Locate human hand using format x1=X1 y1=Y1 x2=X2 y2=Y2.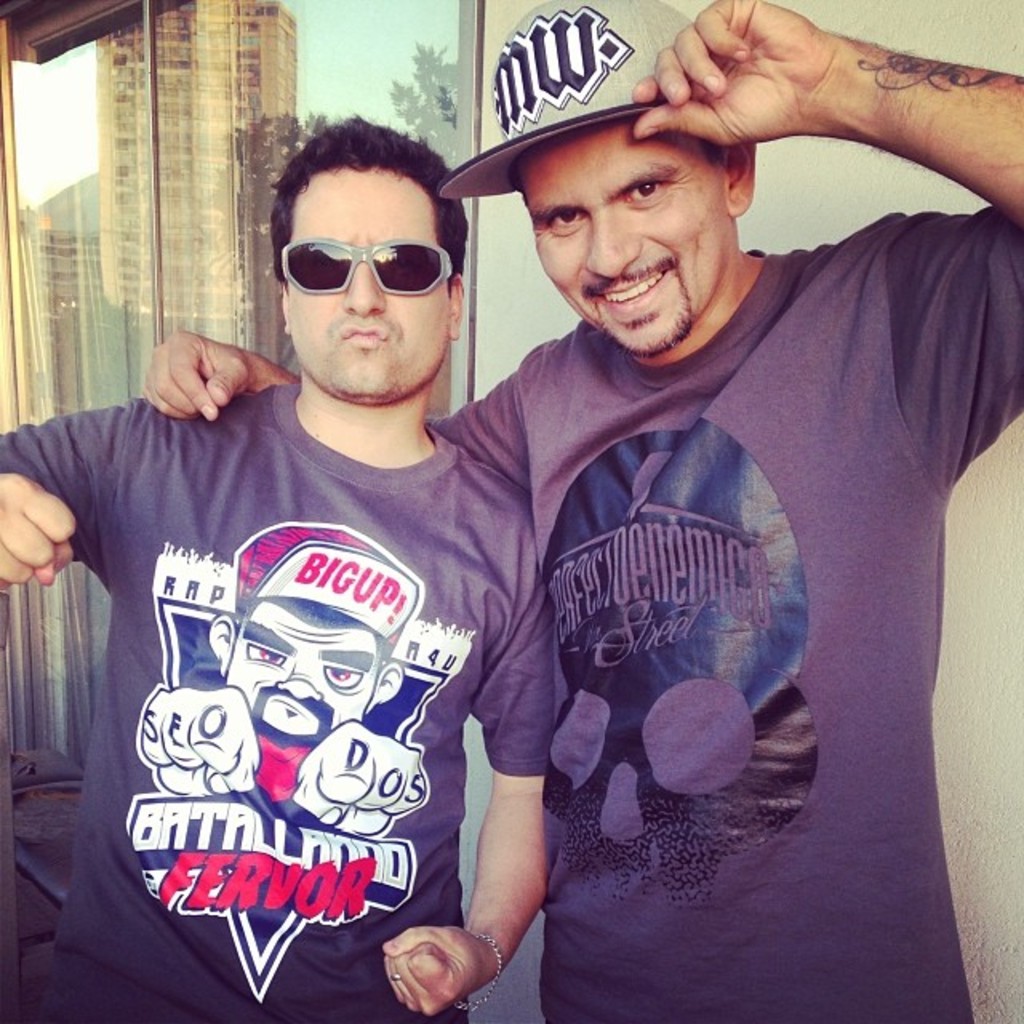
x1=130 y1=322 x2=251 y2=427.
